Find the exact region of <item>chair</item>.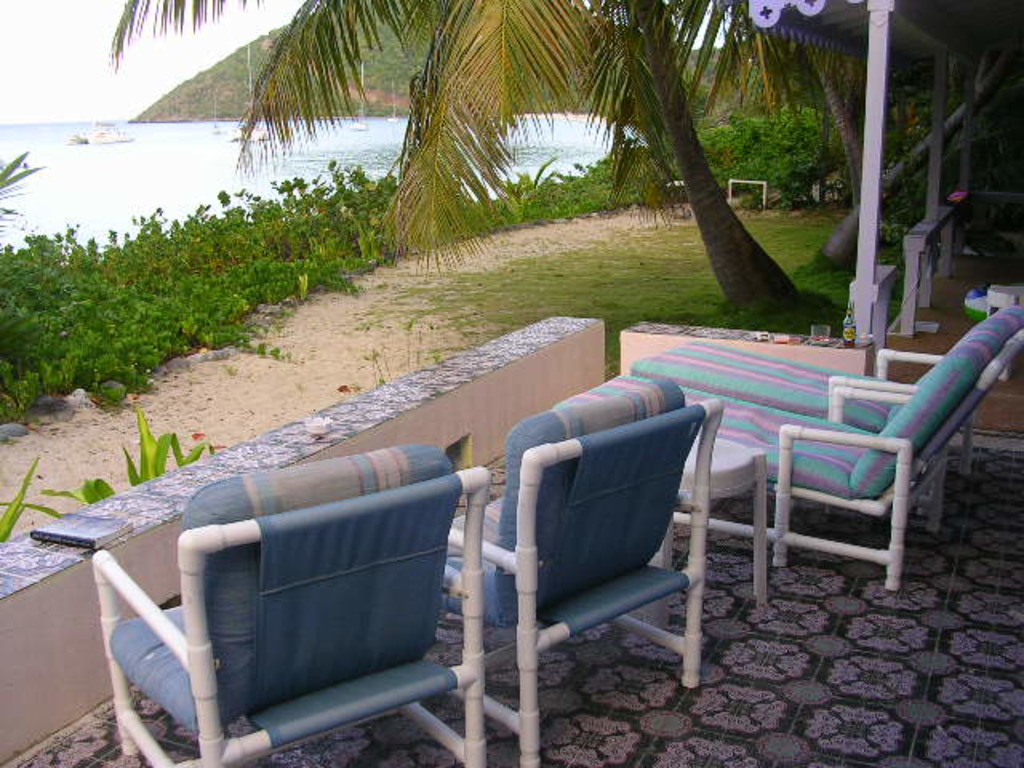
Exact region: 467,381,725,744.
